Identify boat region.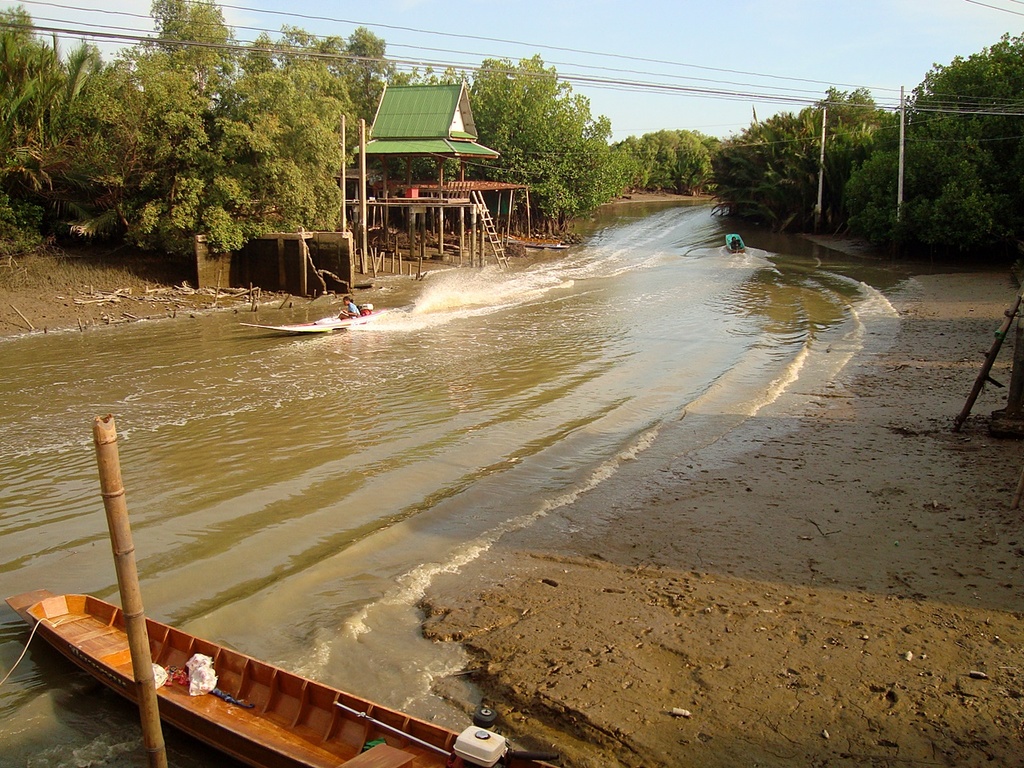
Region: l=3, t=584, r=570, b=767.
